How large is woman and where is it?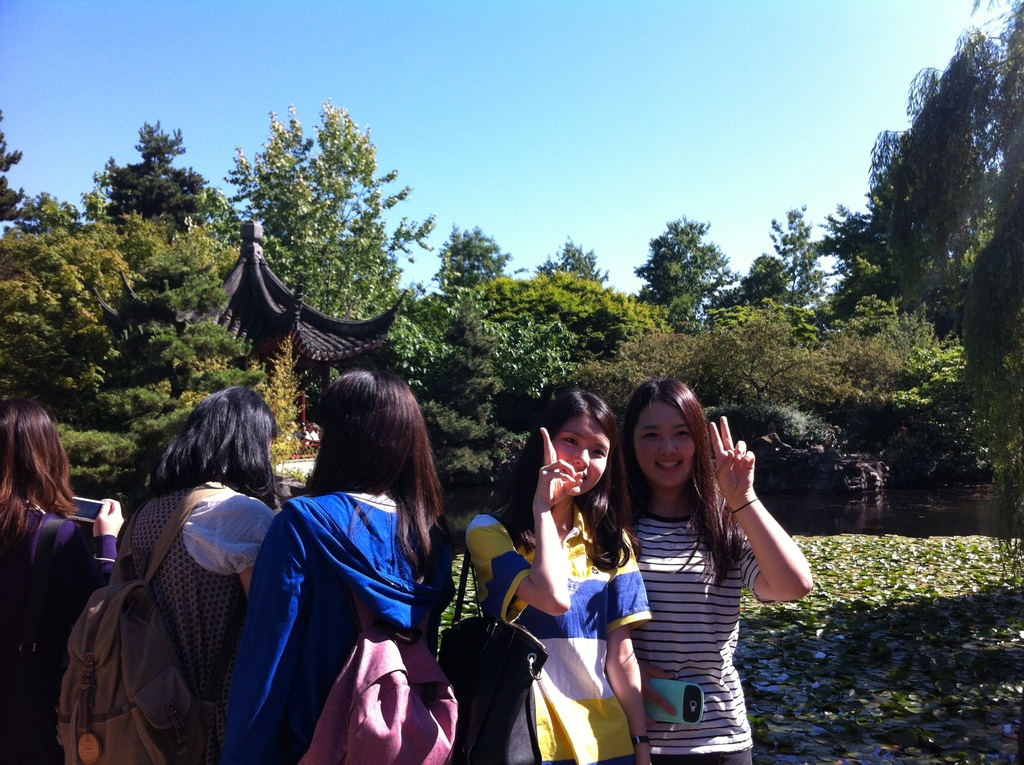
Bounding box: 611:376:818:764.
